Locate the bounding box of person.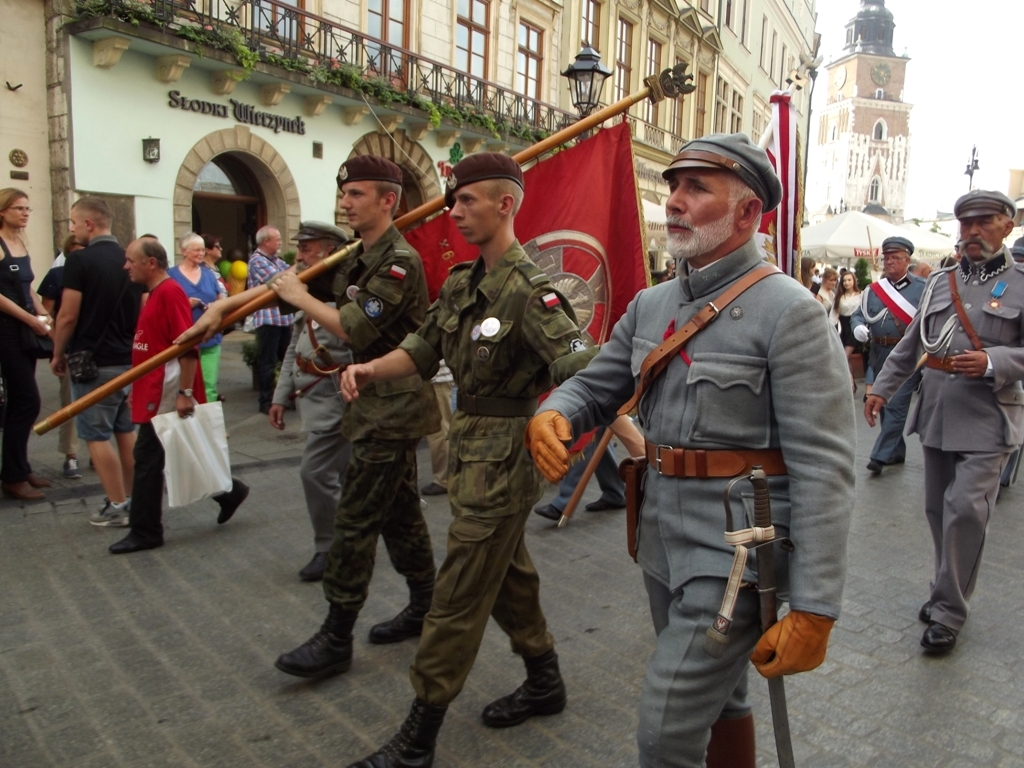
Bounding box: bbox=(171, 228, 229, 404).
